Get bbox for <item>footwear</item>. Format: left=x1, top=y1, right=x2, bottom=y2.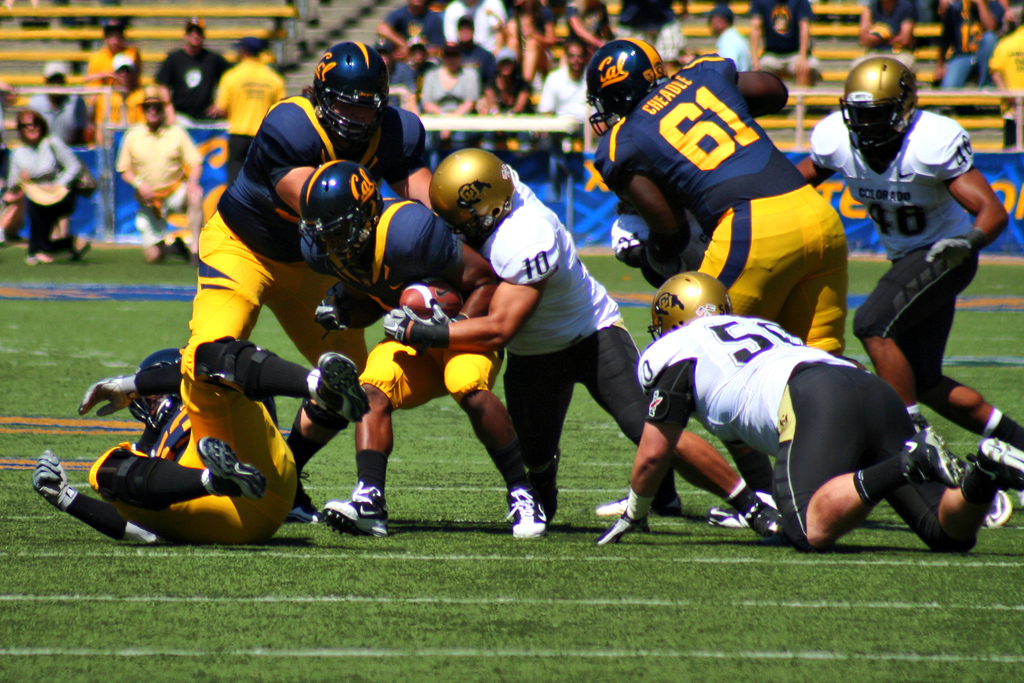
left=986, top=489, right=1013, bottom=525.
